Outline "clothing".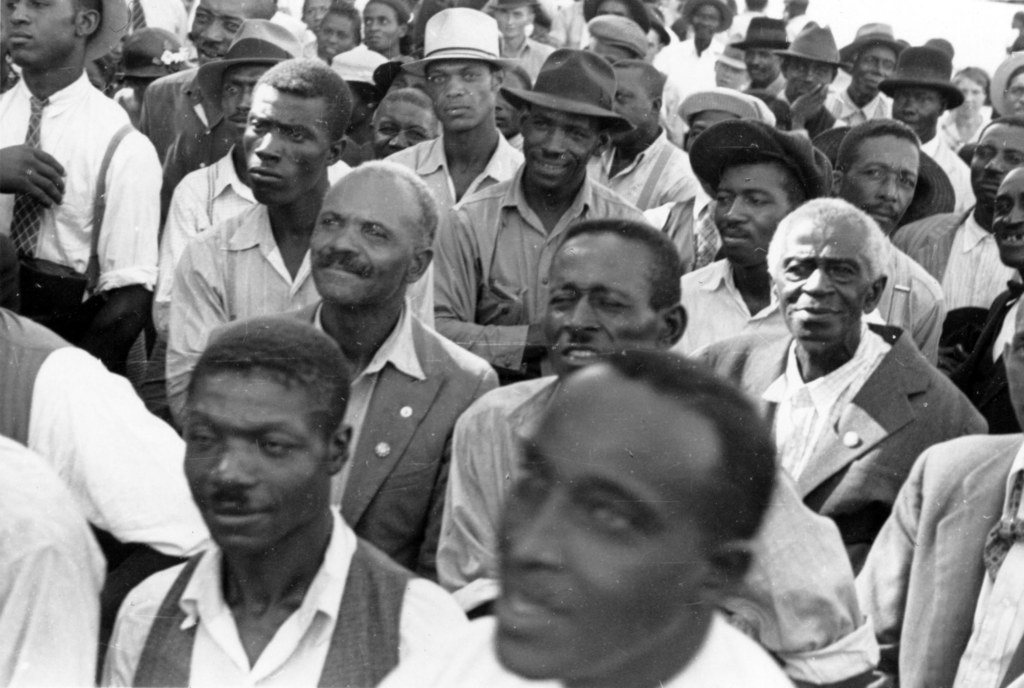
Outline: [208,297,503,567].
